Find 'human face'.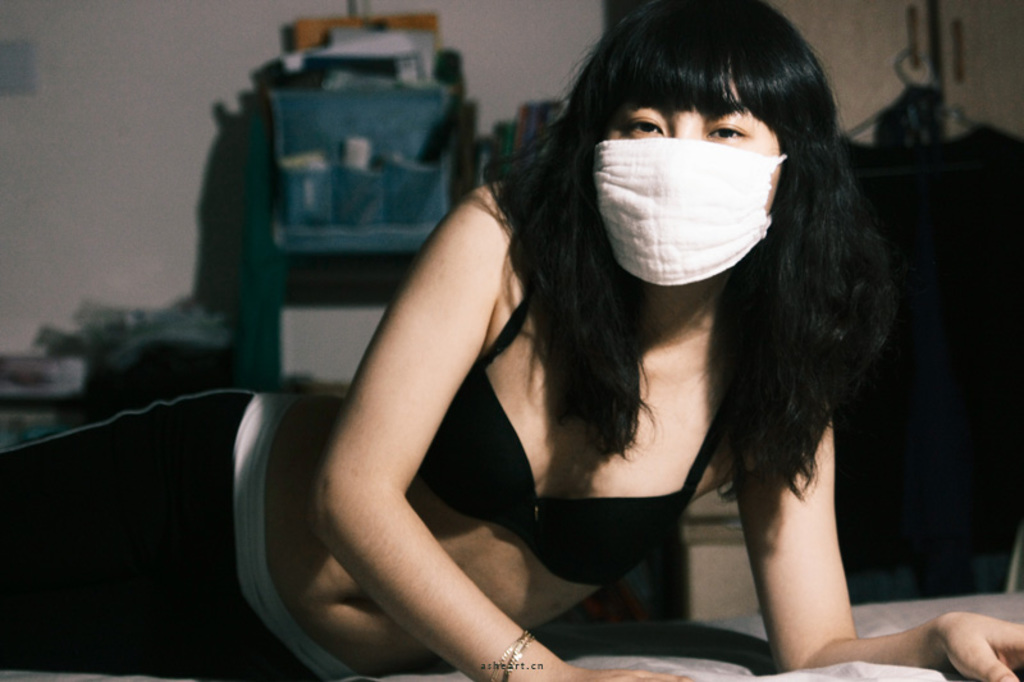
x1=605 y1=82 x2=782 y2=215.
